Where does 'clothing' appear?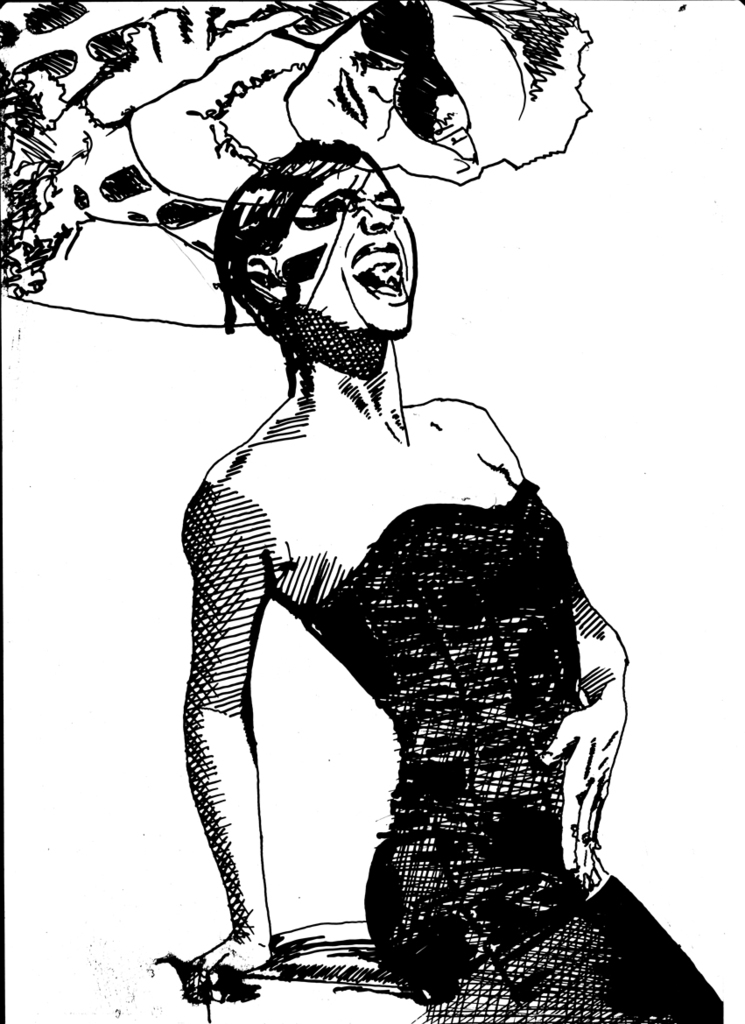
Appears at box=[300, 509, 721, 1016].
